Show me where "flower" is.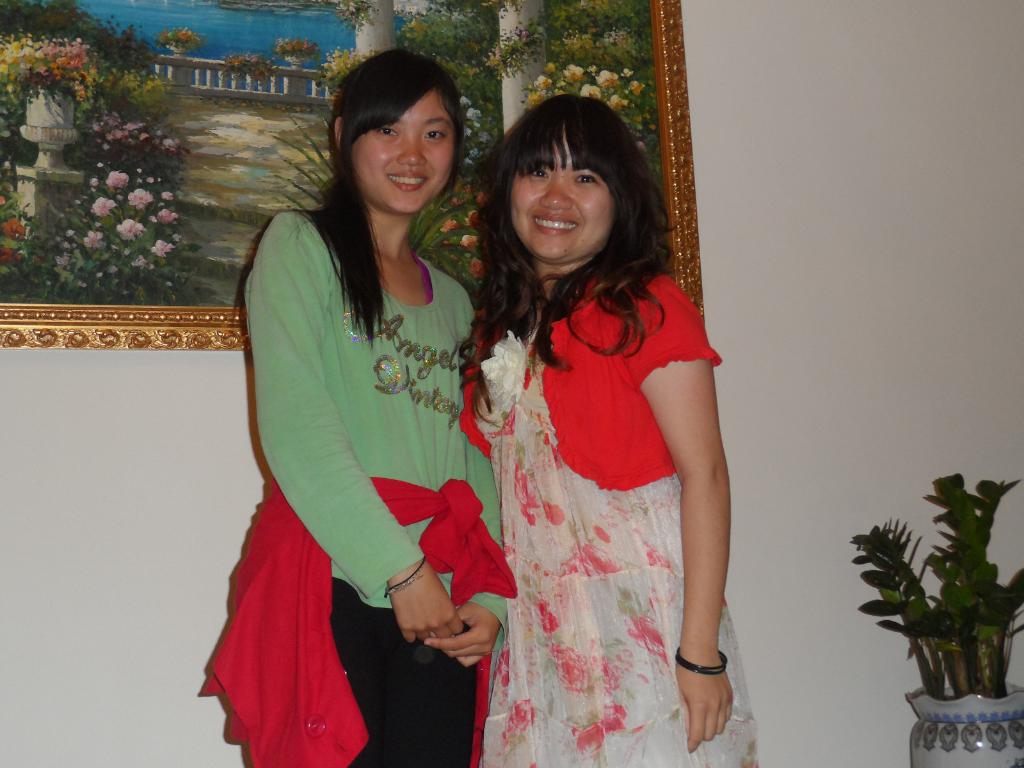
"flower" is at detection(0, 29, 98, 104).
